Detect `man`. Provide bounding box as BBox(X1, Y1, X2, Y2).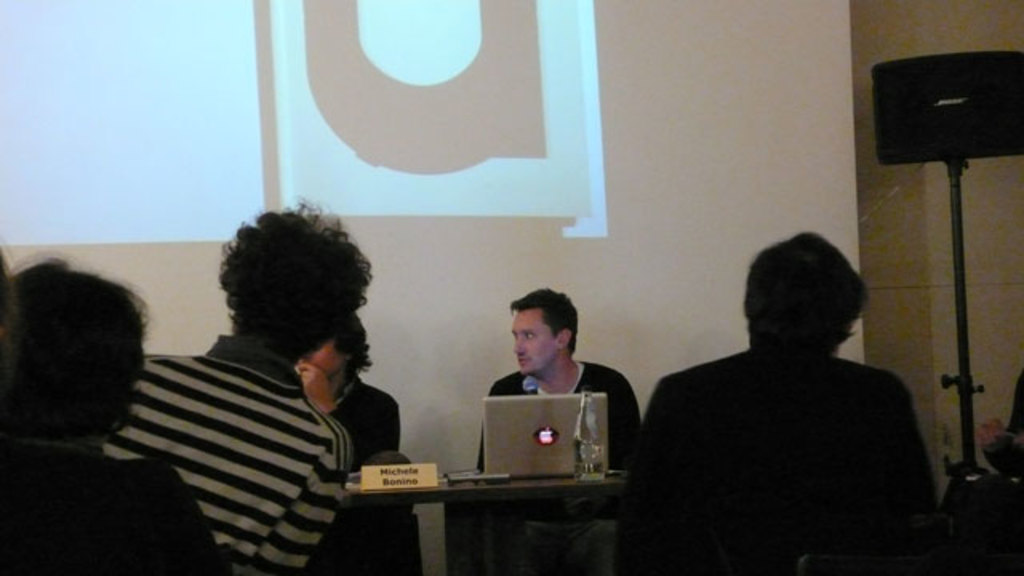
BBox(597, 216, 965, 560).
